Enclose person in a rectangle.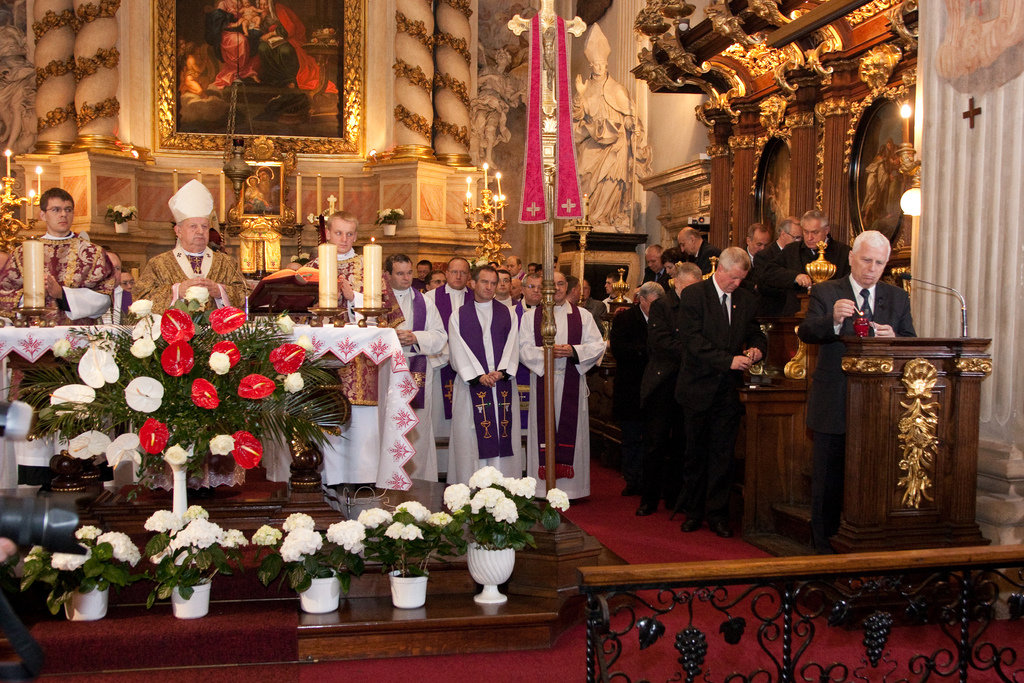
(x1=781, y1=211, x2=856, y2=302).
